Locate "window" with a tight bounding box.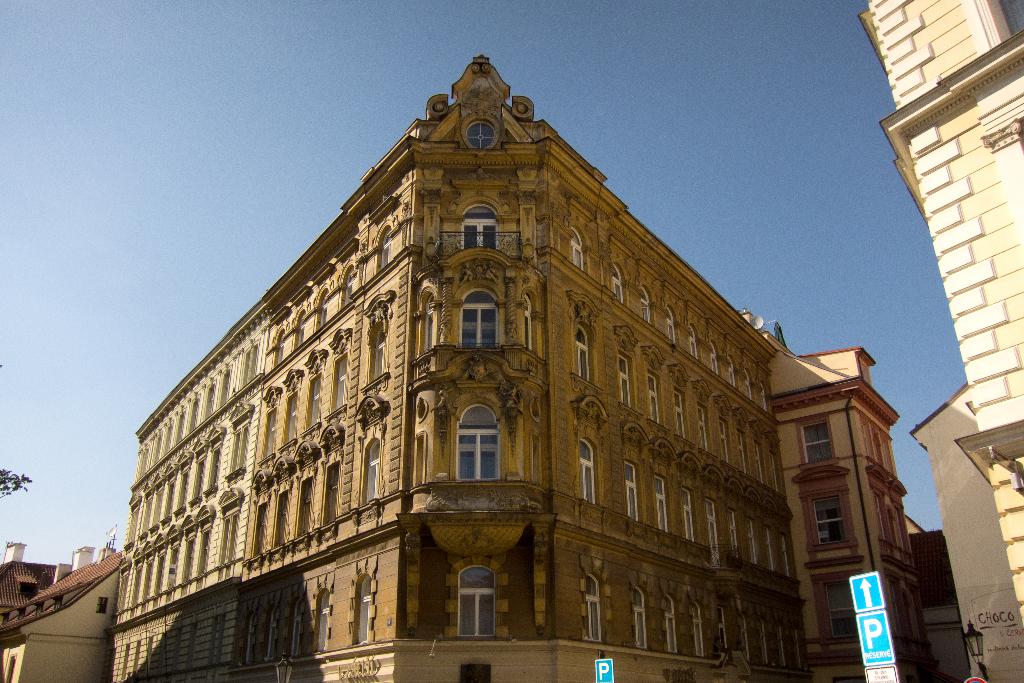
708,494,720,553.
